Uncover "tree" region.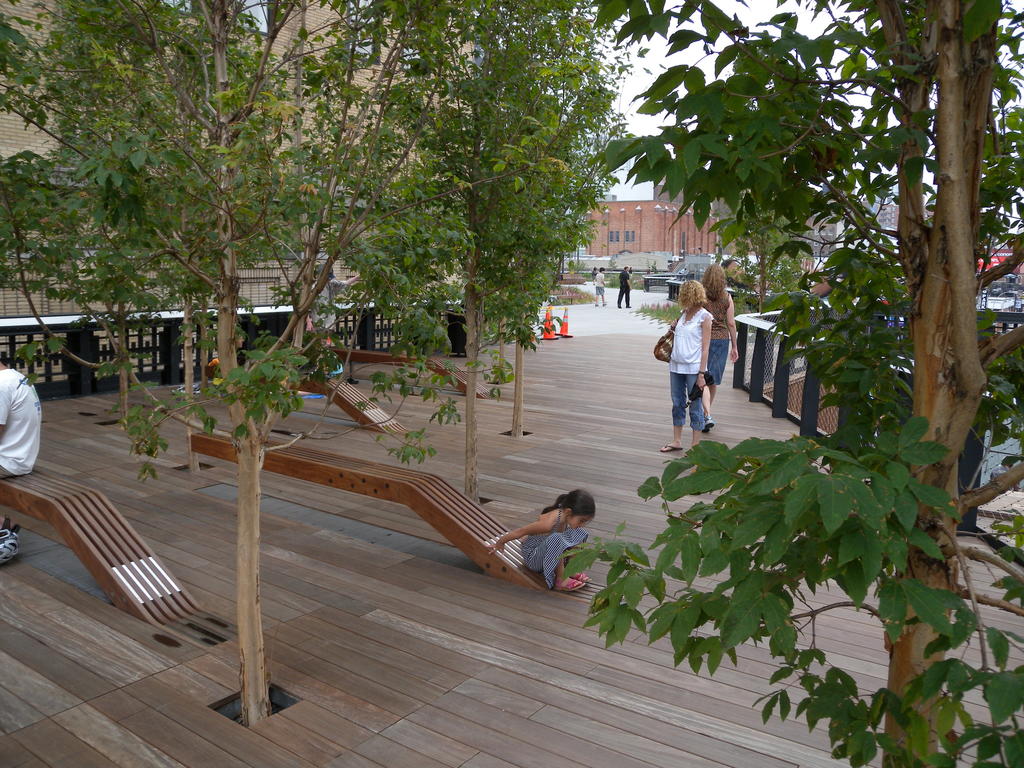
Uncovered: bbox=[486, 1, 1023, 767].
